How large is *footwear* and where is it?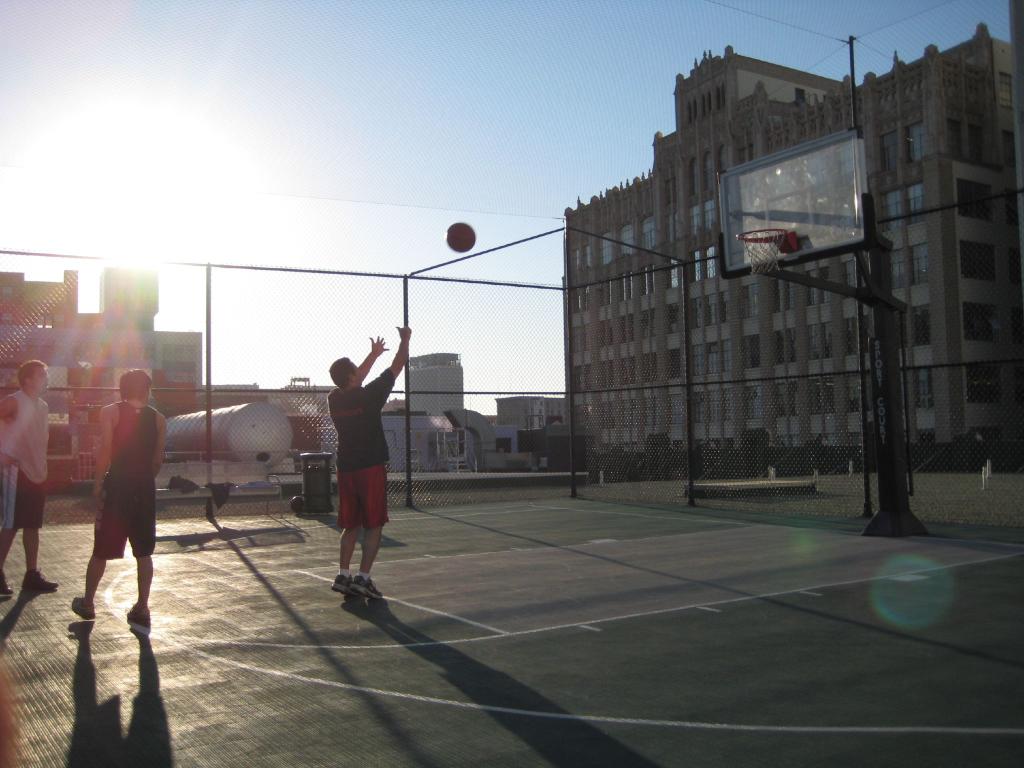
Bounding box: x1=68 y1=596 x2=93 y2=622.
